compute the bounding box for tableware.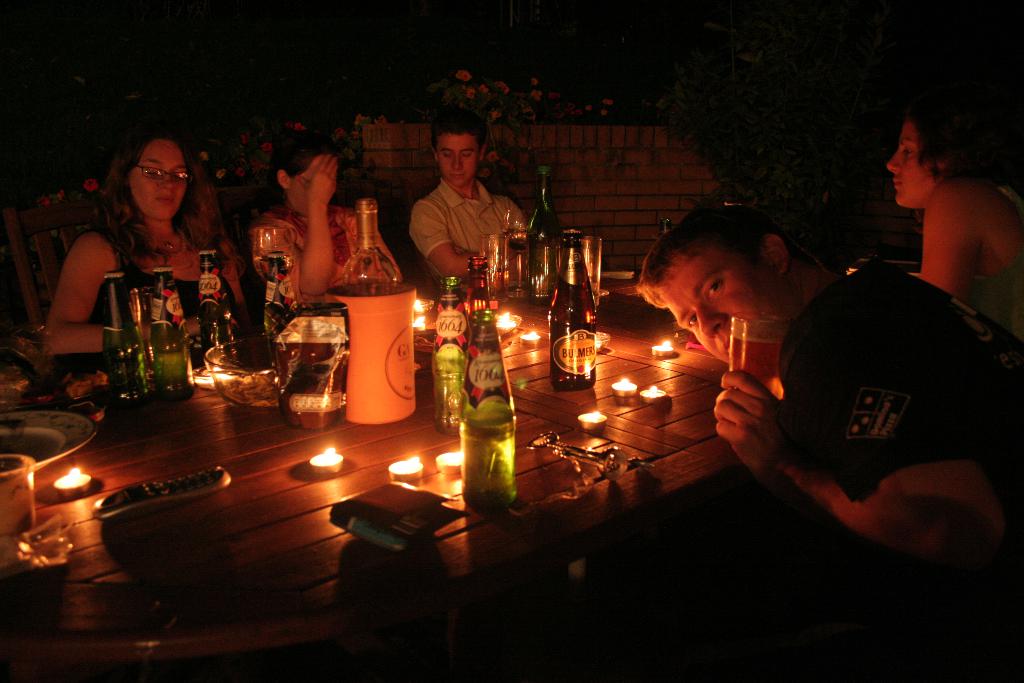
0 407 97 478.
